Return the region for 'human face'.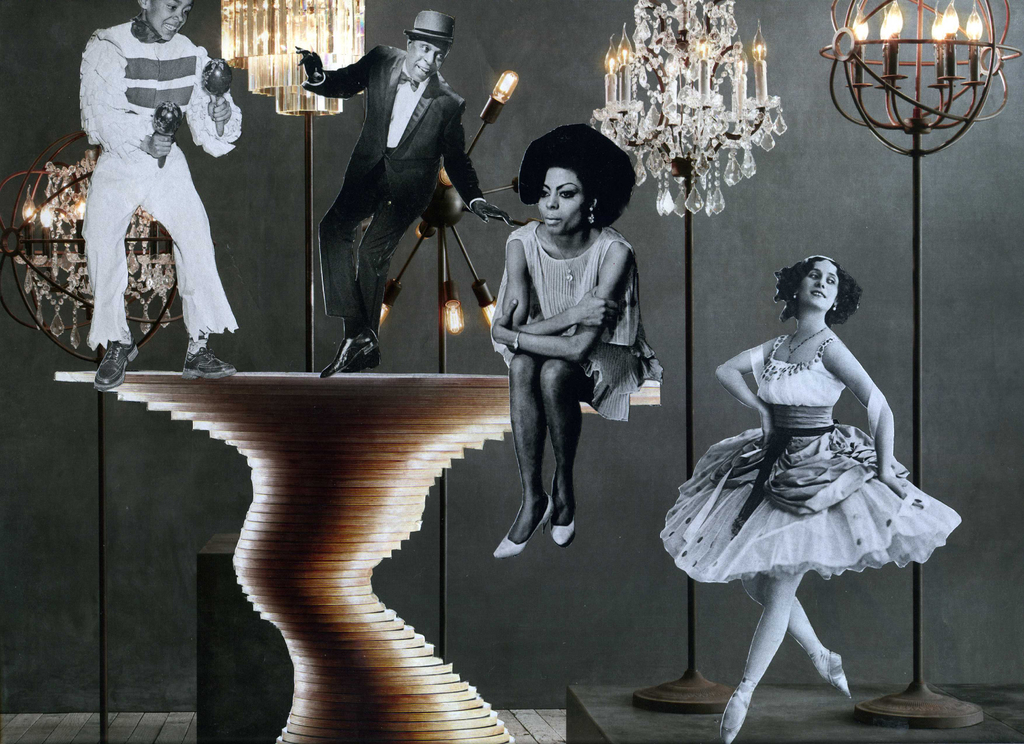
(x1=538, y1=166, x2=590, y2=234).
